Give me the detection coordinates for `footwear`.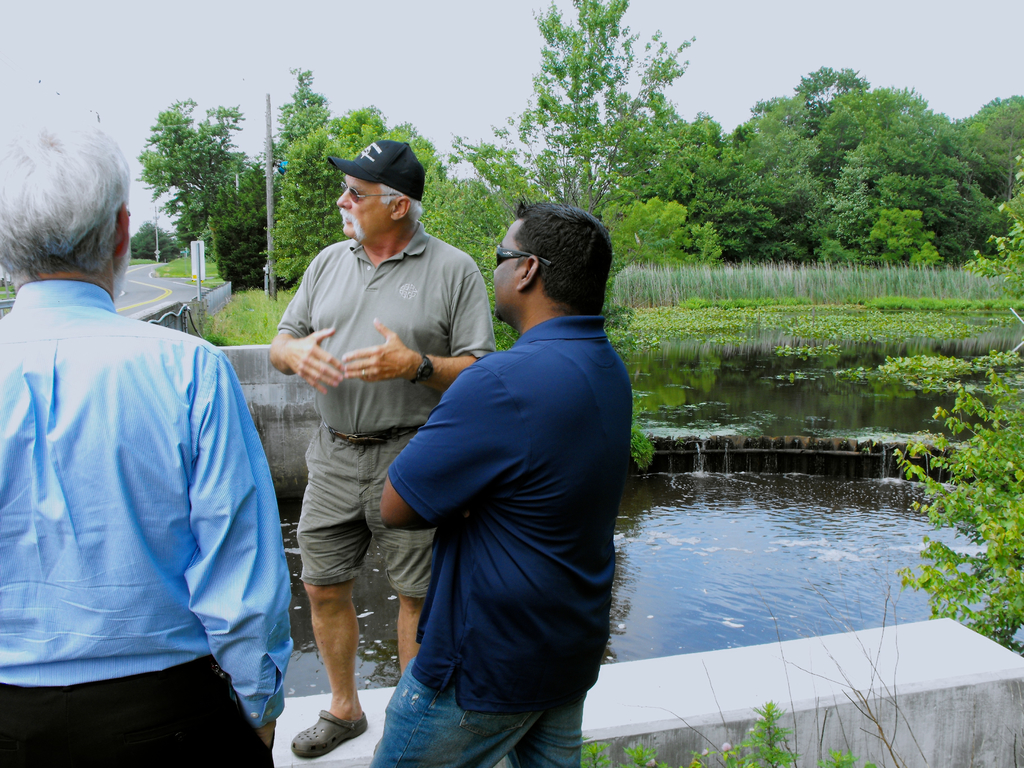
(left=288, top=707, right=366, bottom=758).
